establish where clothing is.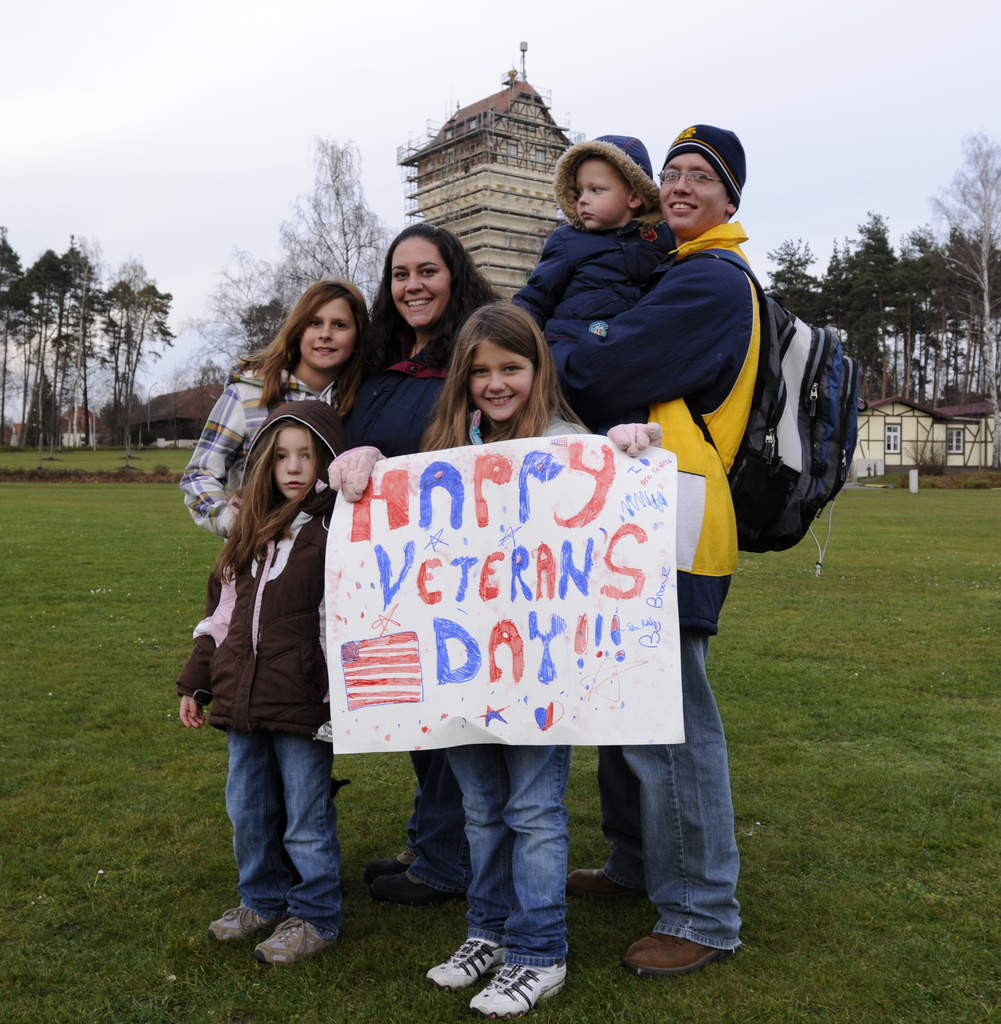
Established at locate(179, 394, 333, 936).
